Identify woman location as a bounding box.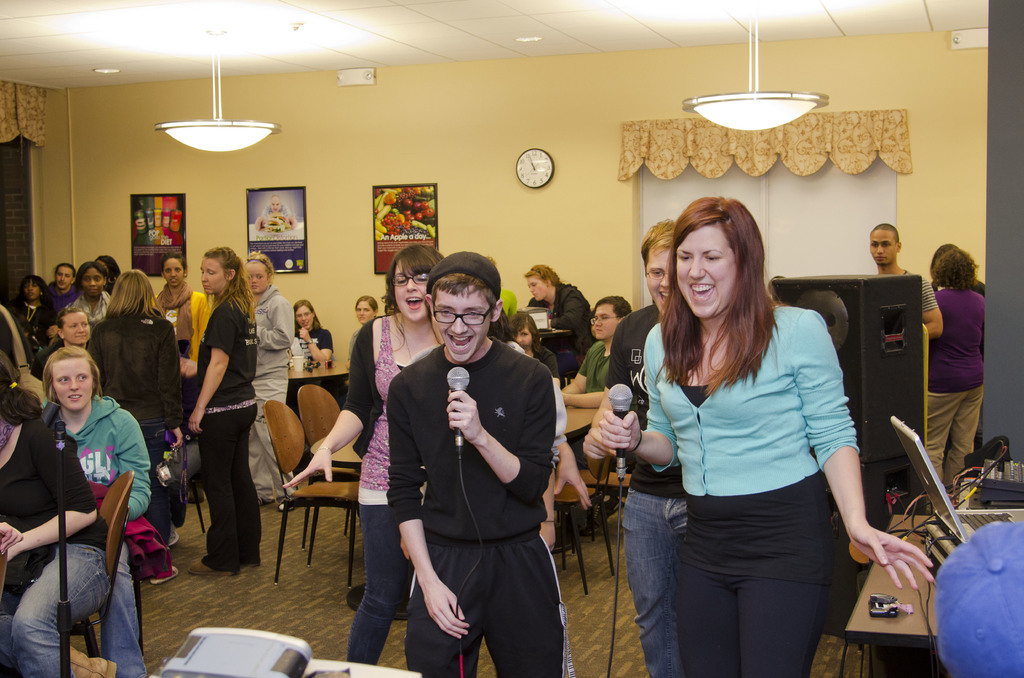
box(0, 353, 121, 677).
